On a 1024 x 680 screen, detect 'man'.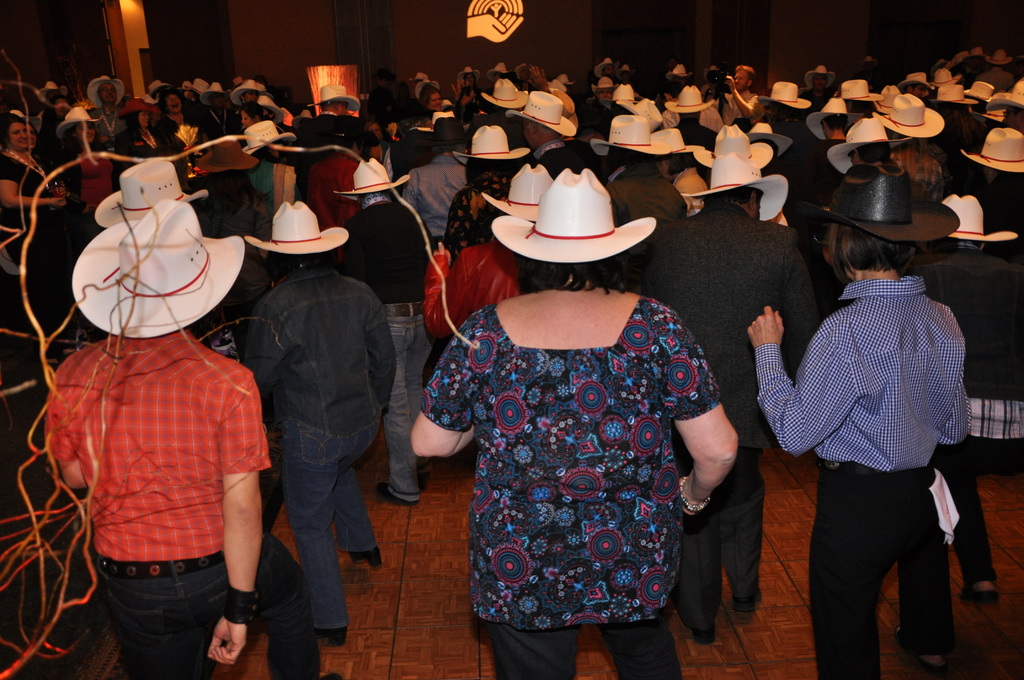
Rect(83, 74, 127, 145).
